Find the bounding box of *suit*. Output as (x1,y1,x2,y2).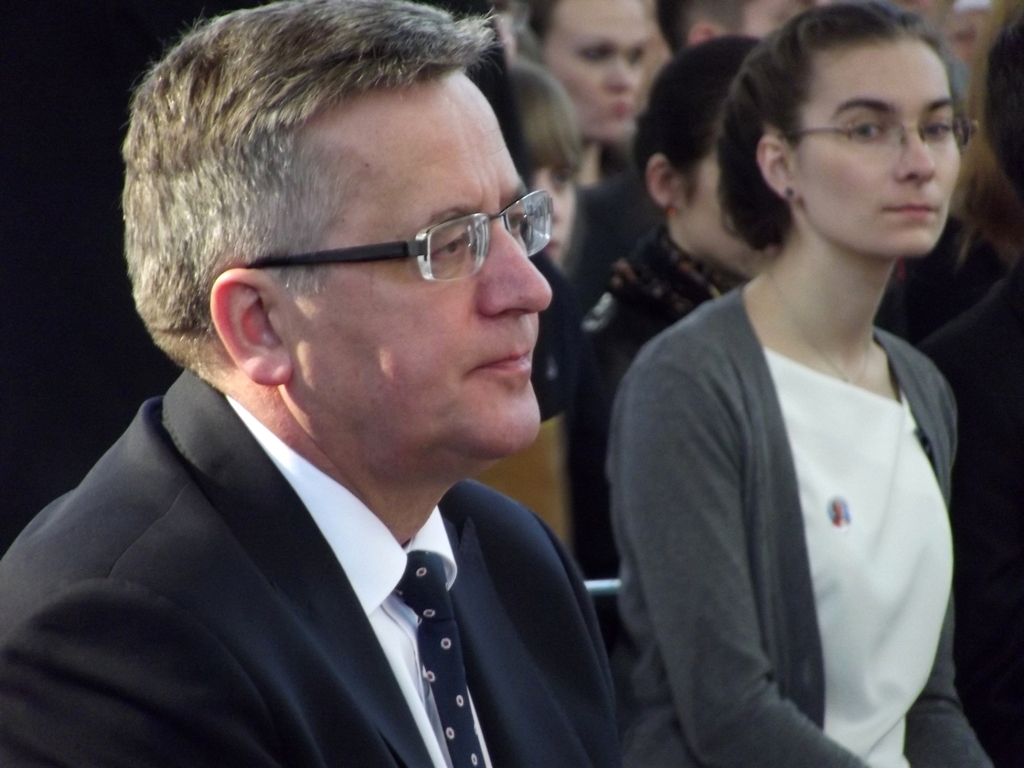
(5,313,670,754).
